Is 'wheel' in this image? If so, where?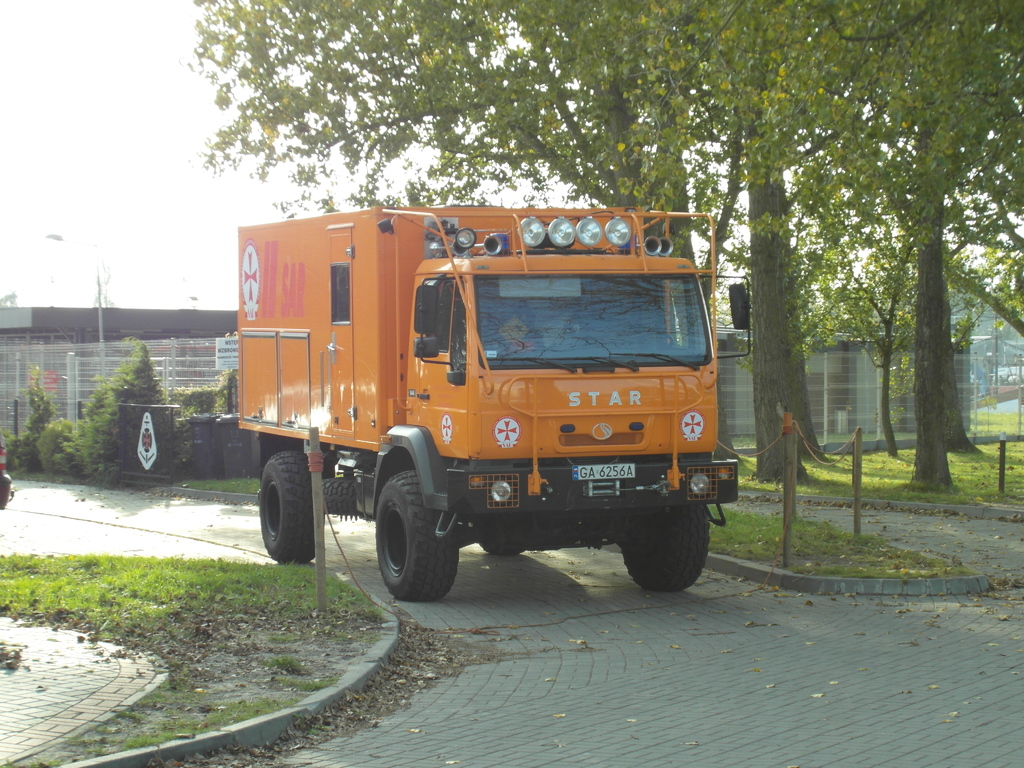
Yes, at {"left": 255, "top": 450, "right": 313, "bottom": 563}.
